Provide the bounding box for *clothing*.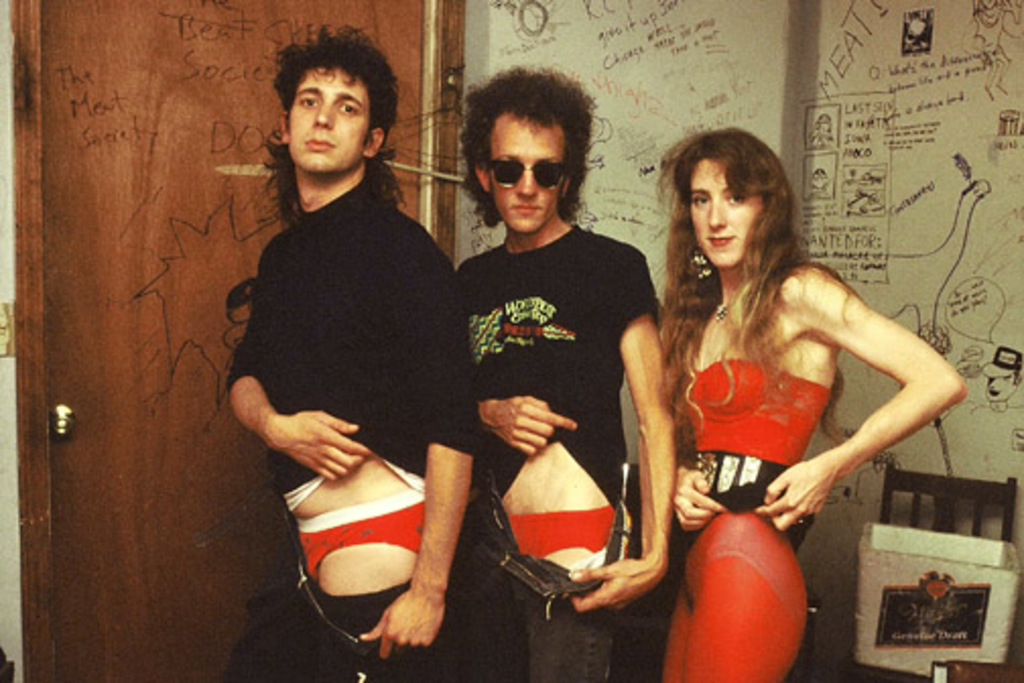
{"left": 433, "top": 150, "right": 677, "bottom": 569}.
